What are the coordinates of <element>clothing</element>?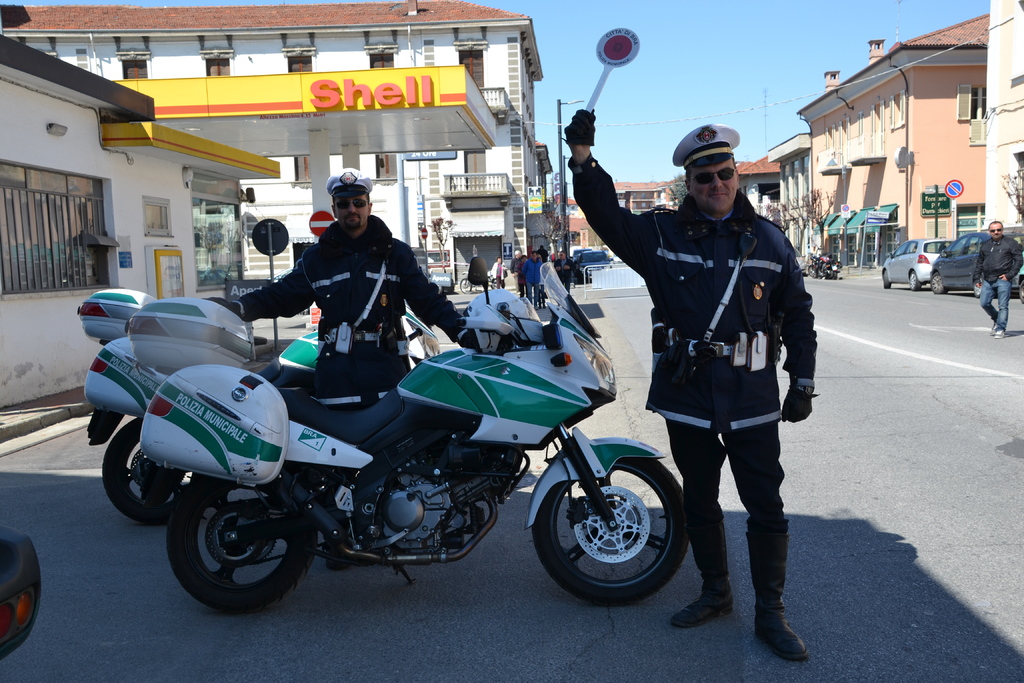
(527, 257, 540, 307).
